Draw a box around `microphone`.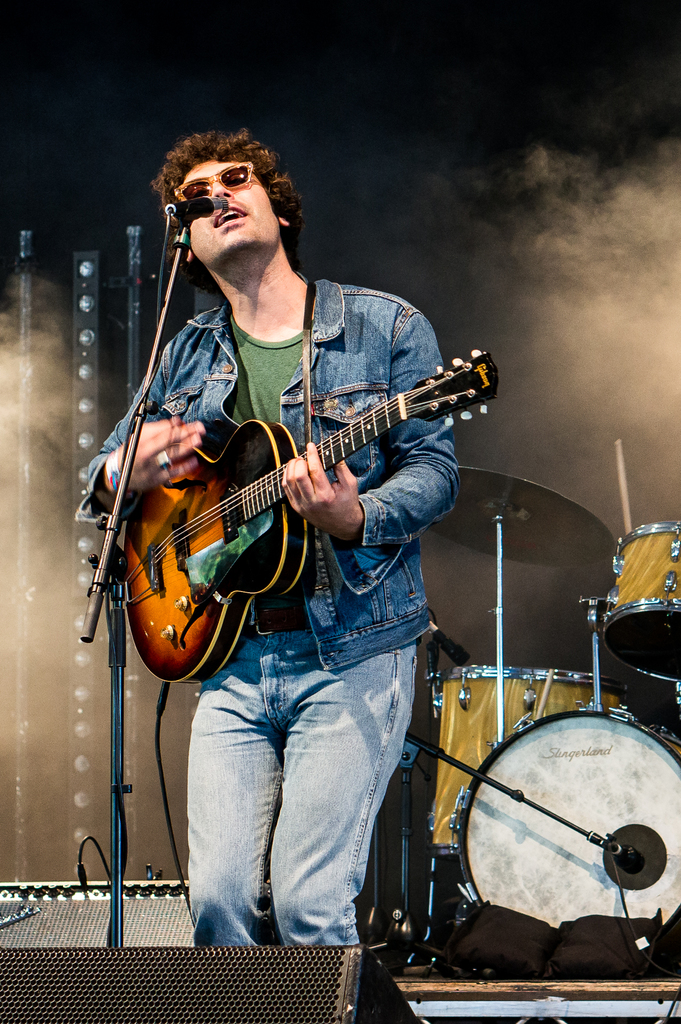
bbox=(176, 193, 226, 212).
